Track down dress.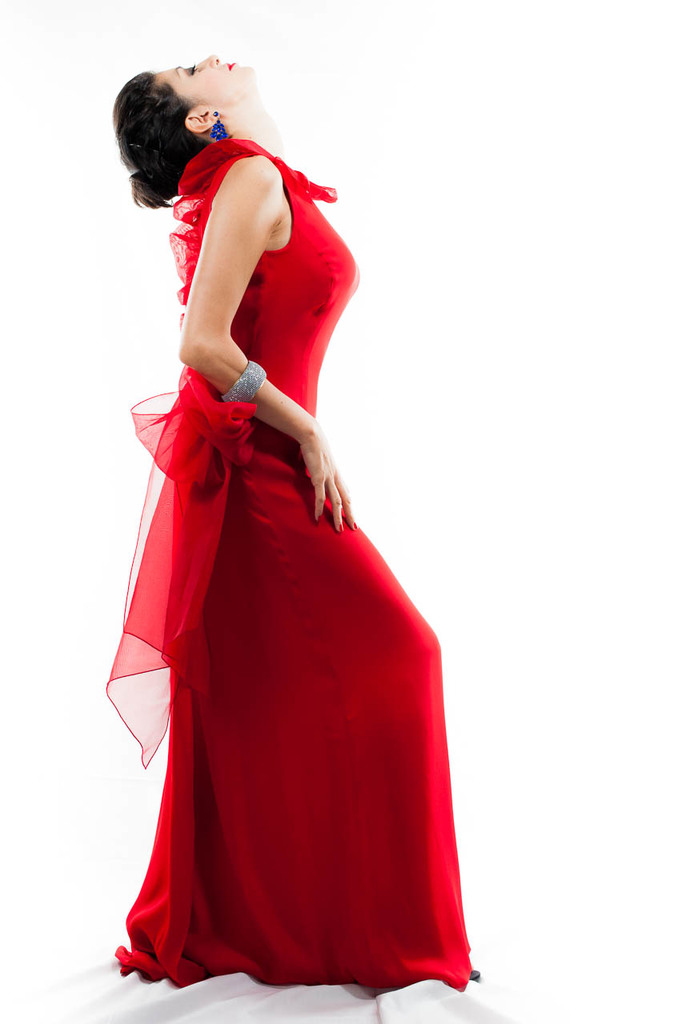
Tracked to [x1=106, y1=137, x2=471, y2=998].
